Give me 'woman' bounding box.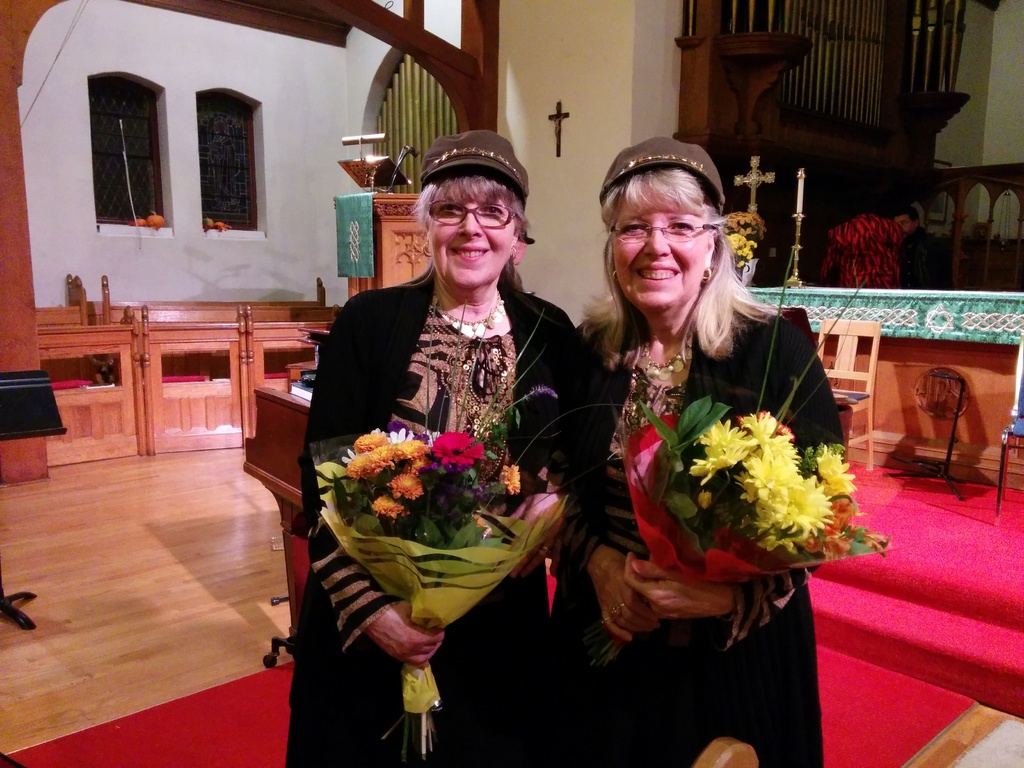
{"left": 552, "top": 139, "right": 851, "bottom": 767}.
